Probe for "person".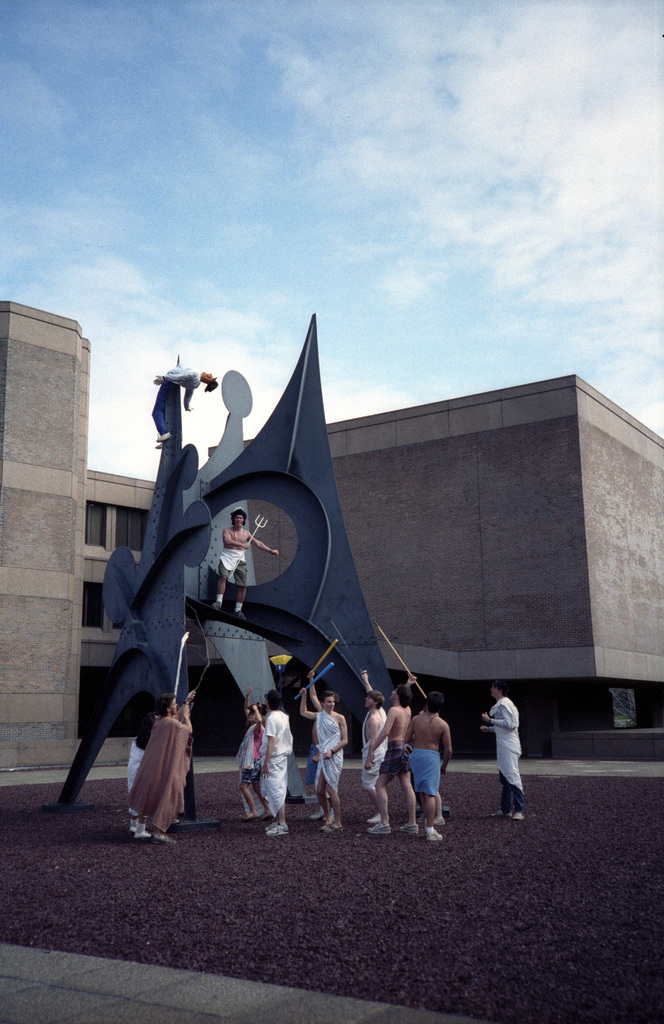
Probe result: {"left": 363, "top": 685, "right": 409, "bottom": 840}.
